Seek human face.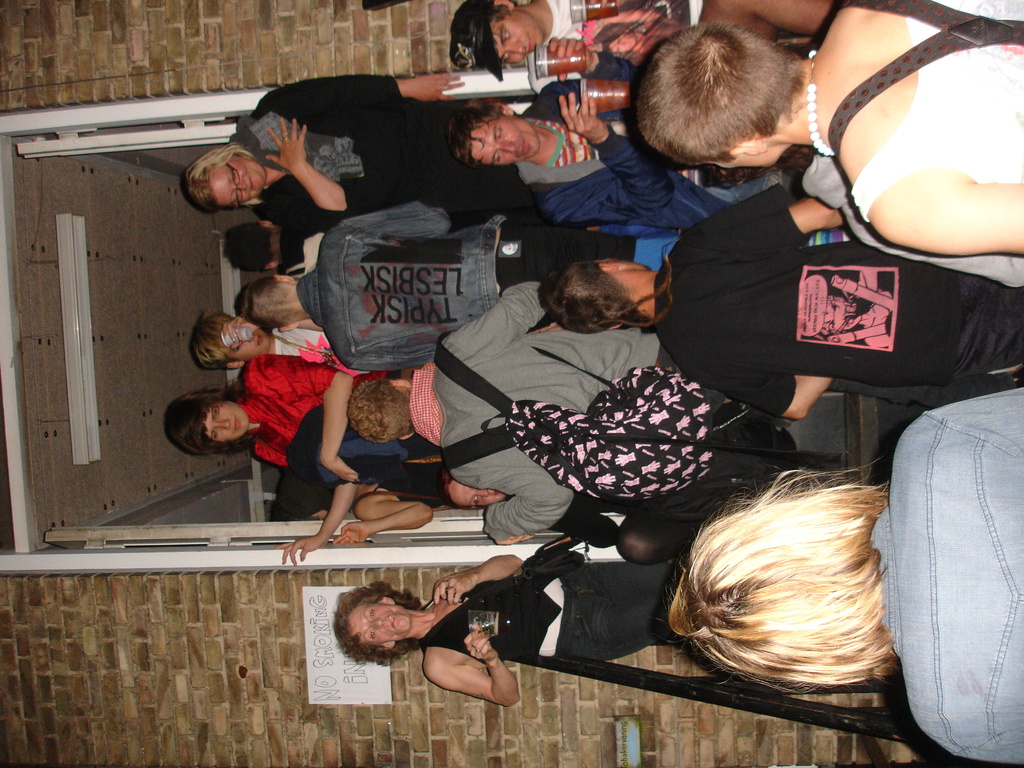
470,118,541,165.
